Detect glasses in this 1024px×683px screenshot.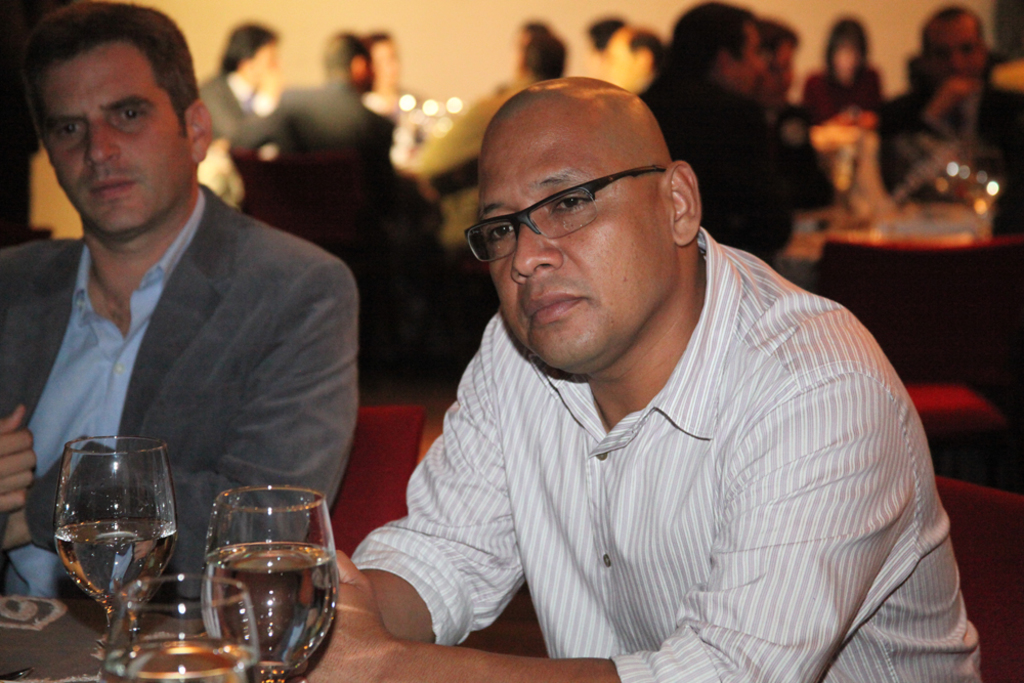
Detection: x1=461 y1=168 x2=669 y2=262.
